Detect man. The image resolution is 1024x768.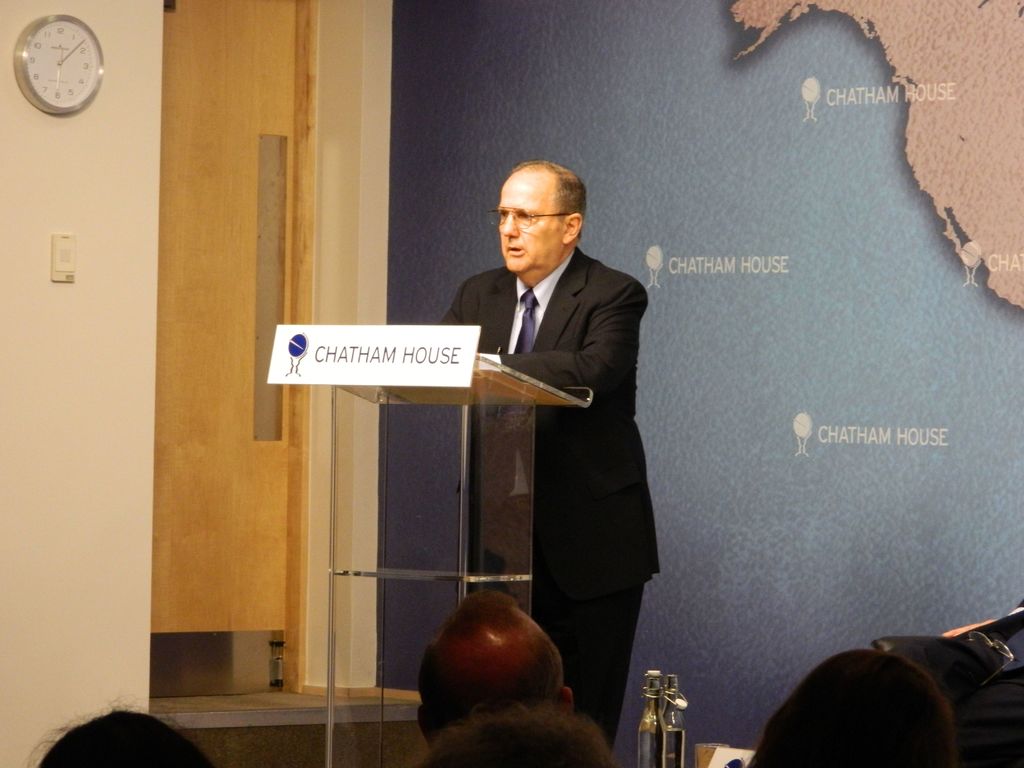
<bbox>415, 593, 573, 754</bbox>.
